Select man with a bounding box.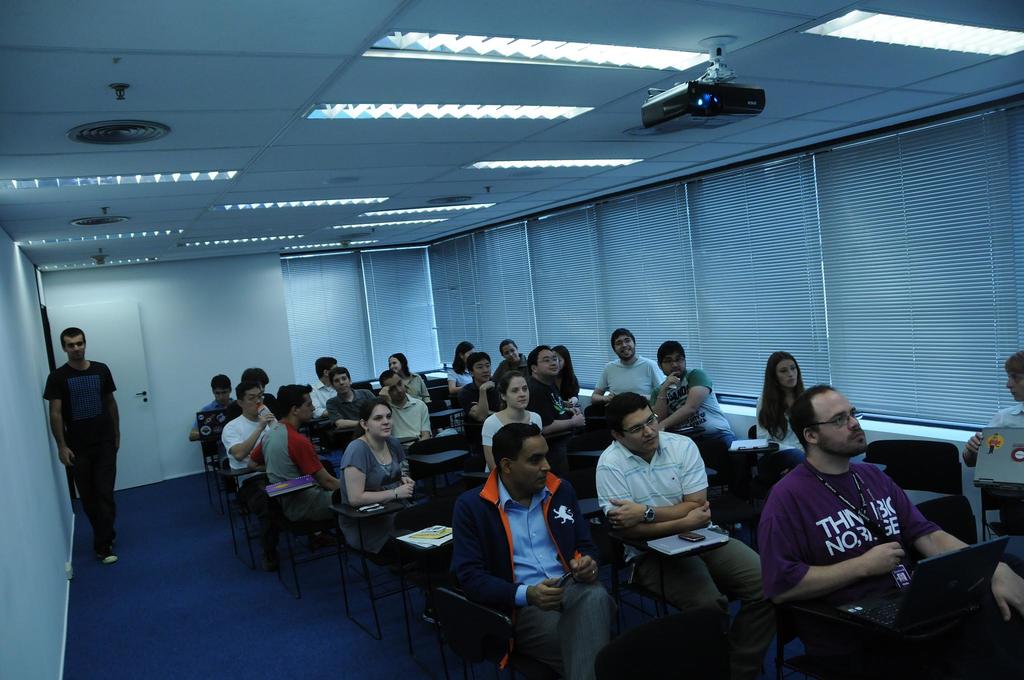
x1=326, y1=363, x2=380, y2=434.
